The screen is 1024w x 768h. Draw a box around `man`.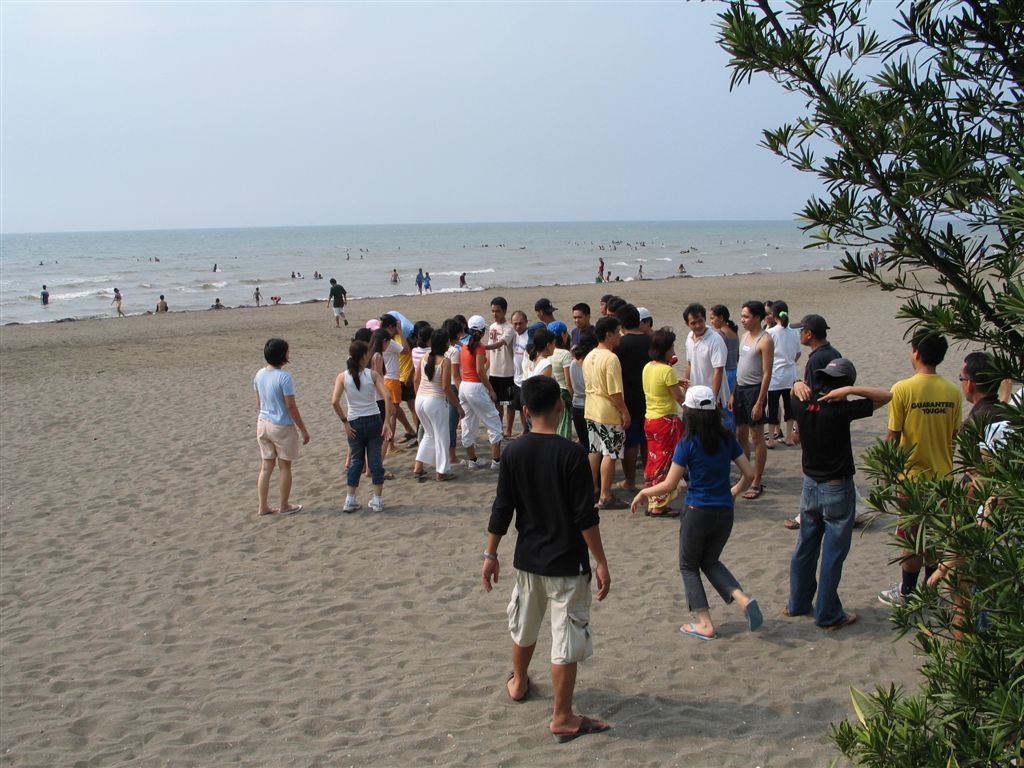
{"x1": 781, "y1": 360, "x2": 898, "y2": 628}.
